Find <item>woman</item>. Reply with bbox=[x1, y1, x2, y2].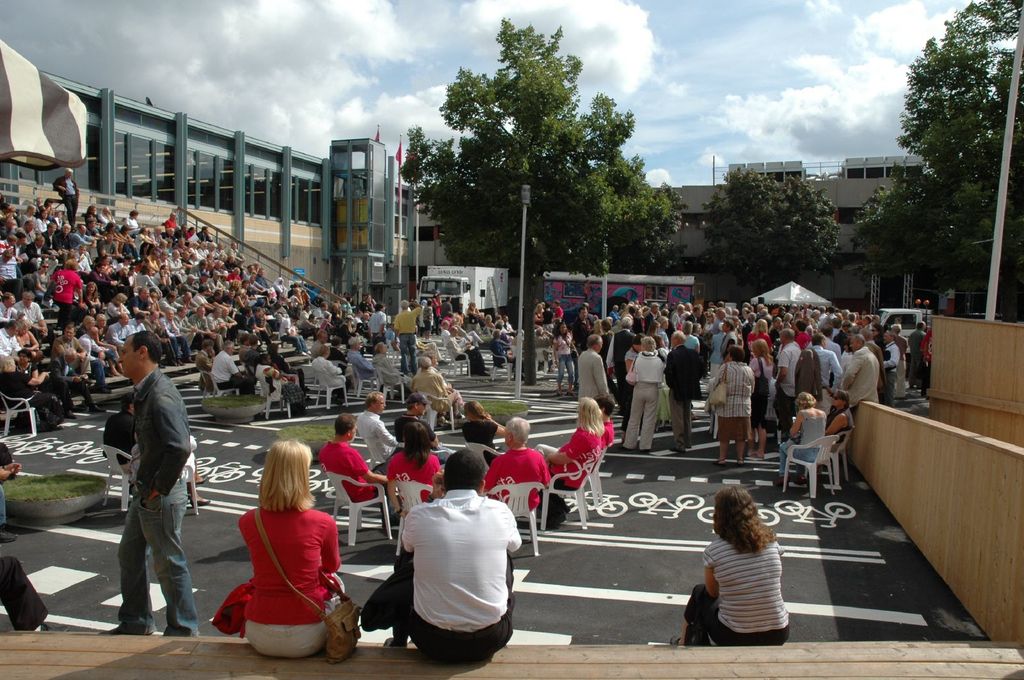
bbox=[774, 395, 819, 487].
